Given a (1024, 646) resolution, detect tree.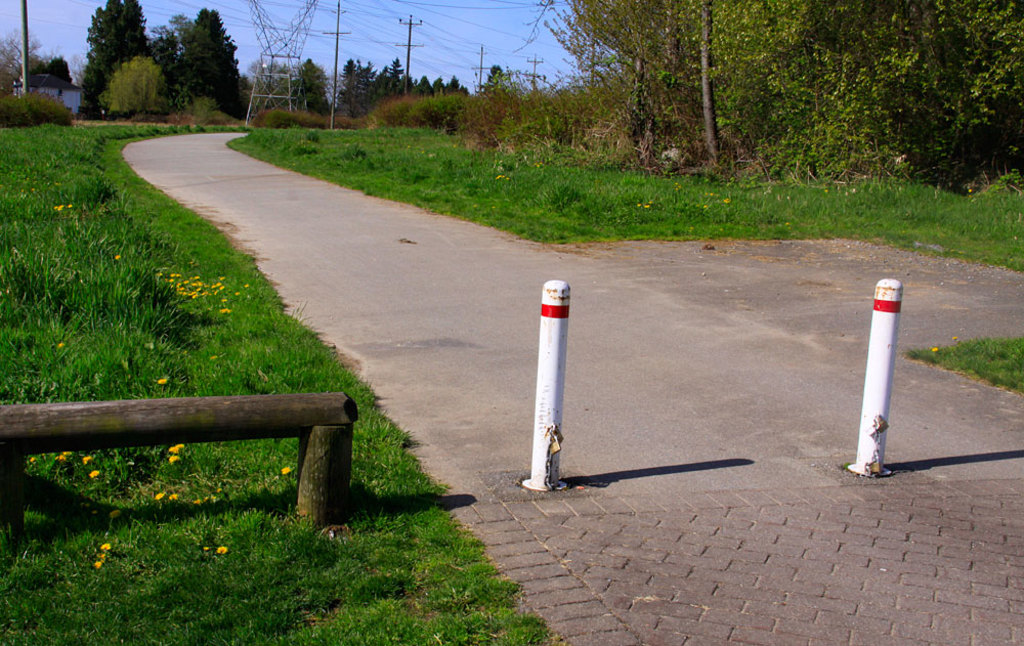
detection(170, 0, 238, 116).
